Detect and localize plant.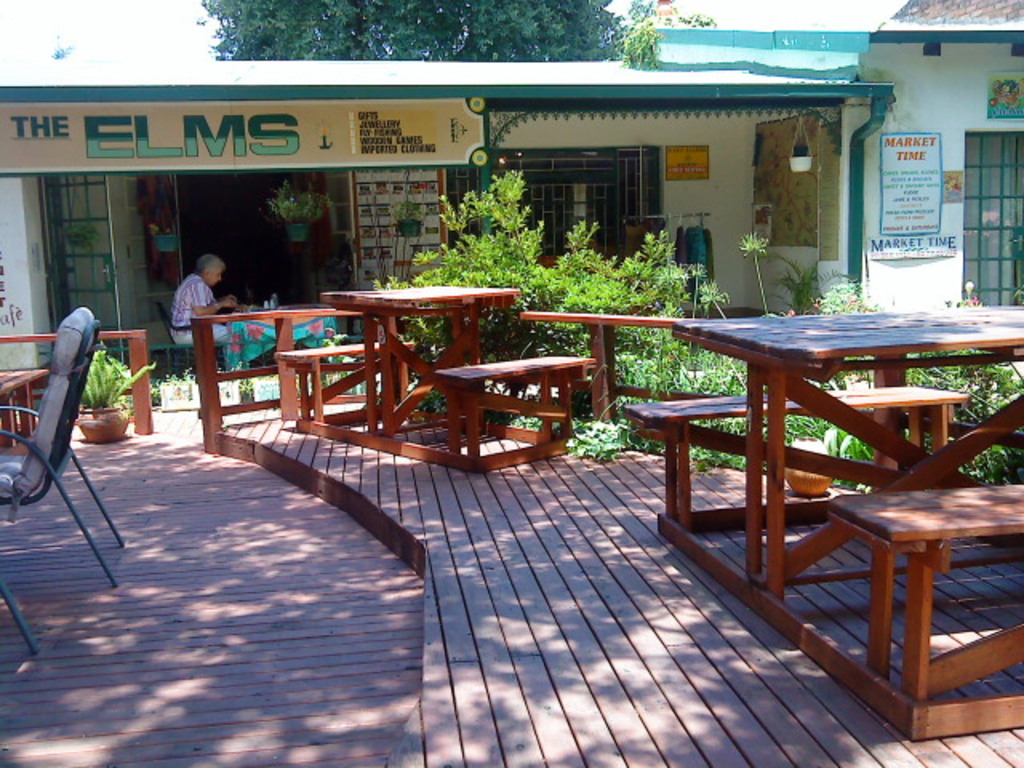
Localized at [370, 165, 1021, 506].
